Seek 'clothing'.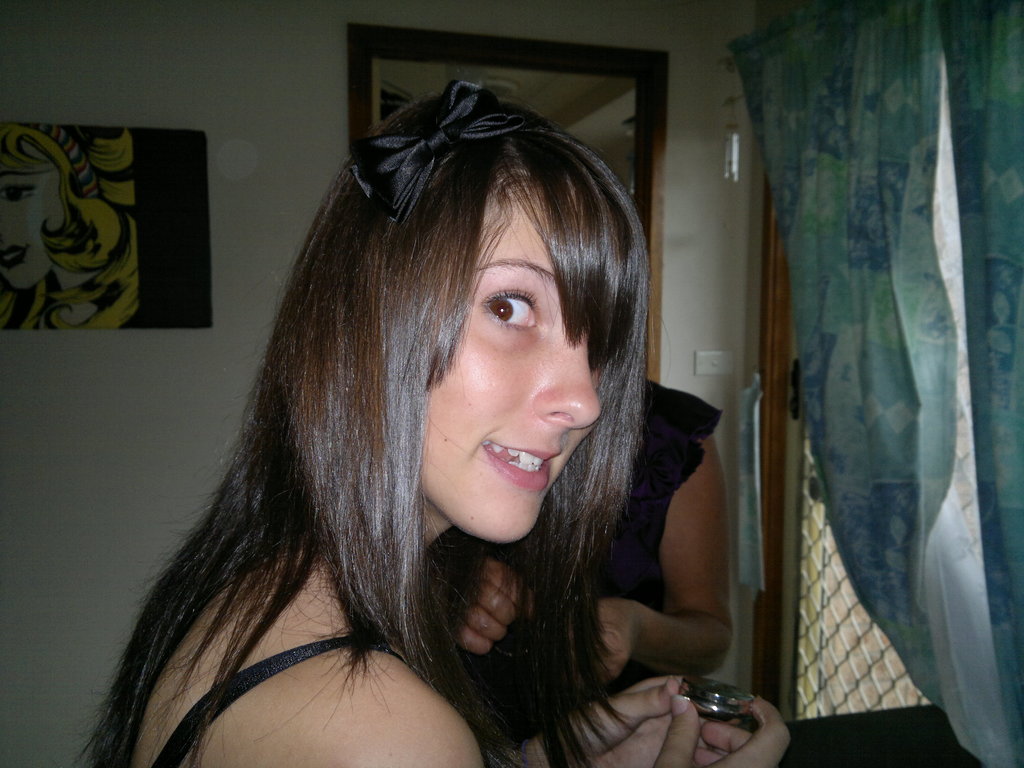
<region>154, 636, 400, 764</region>.
